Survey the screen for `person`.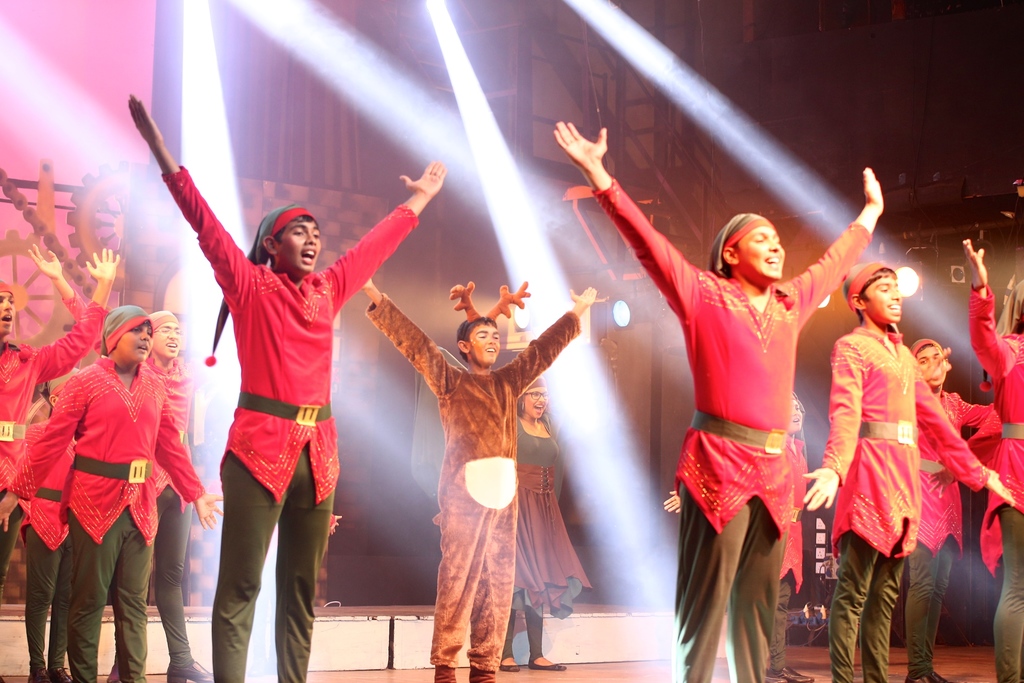
Survey found: <region>963, 240, 1023, 682</region>.
